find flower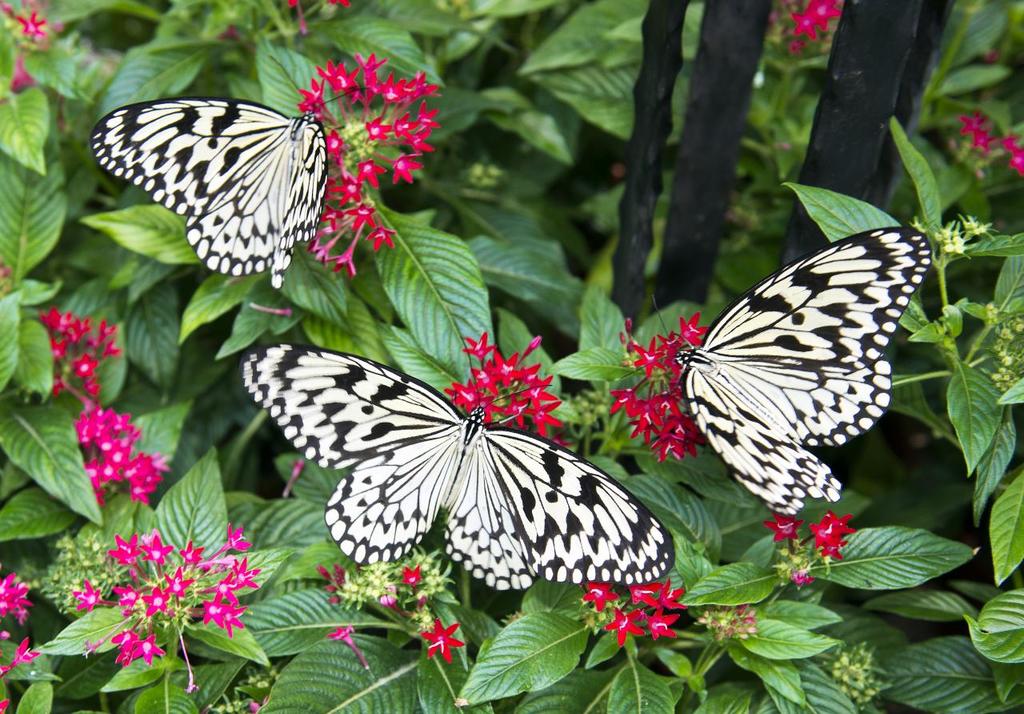
locate(955, 112, 988, 138)
